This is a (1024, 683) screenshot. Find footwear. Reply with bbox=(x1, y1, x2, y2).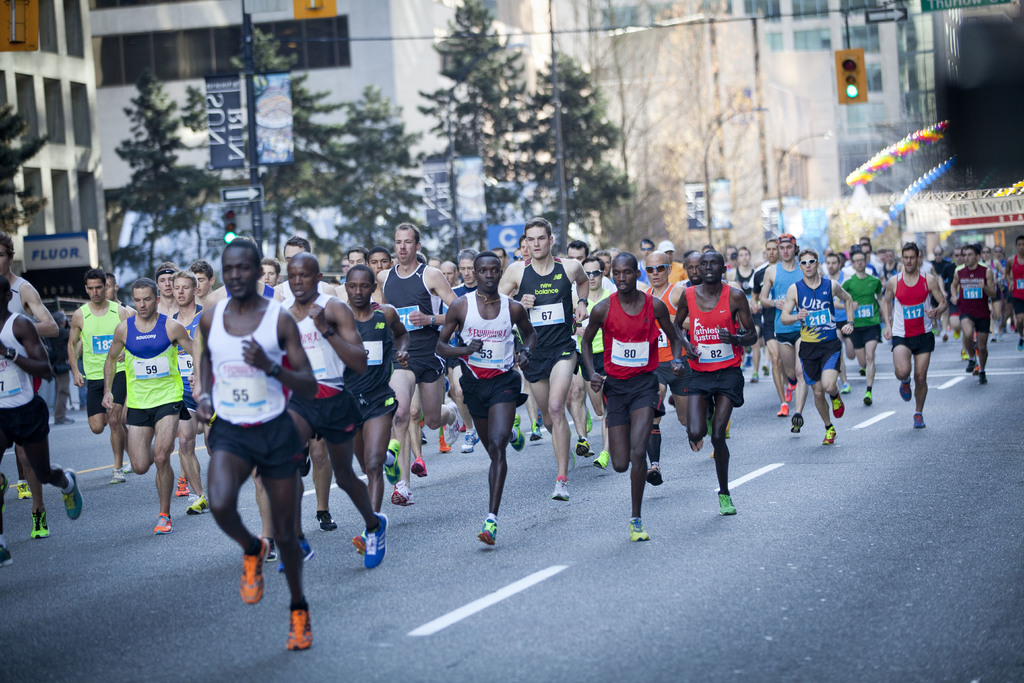
bbox=(844, 384, 853, 394).
